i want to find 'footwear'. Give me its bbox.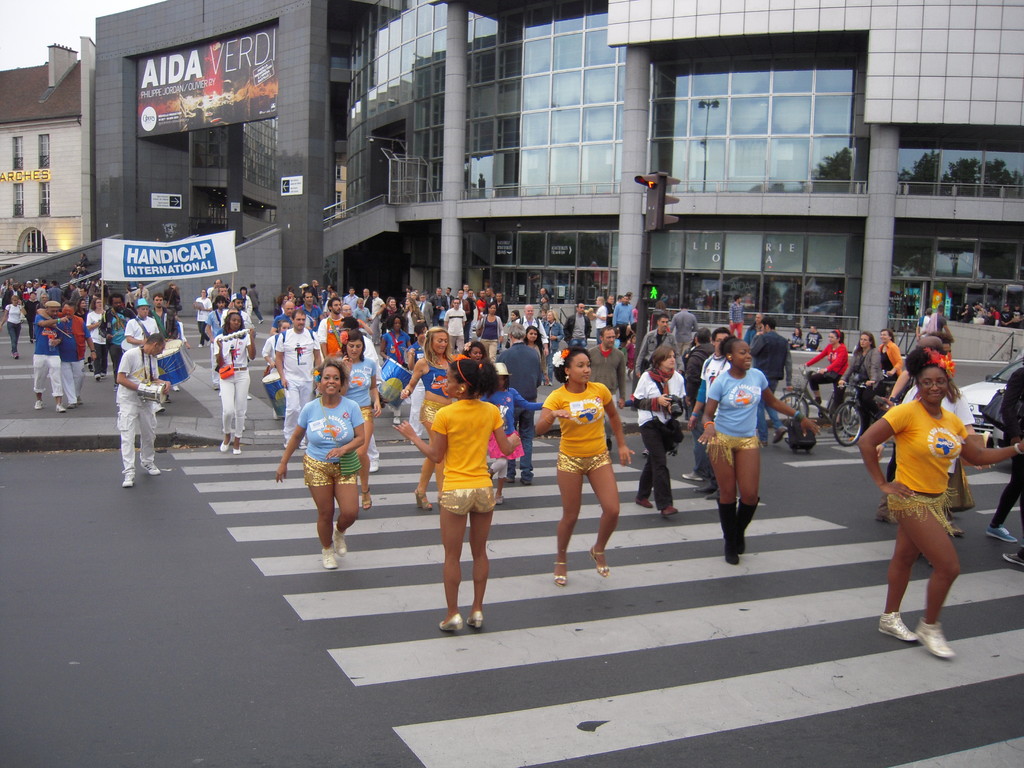
detection(706, 488, 730, 497).
